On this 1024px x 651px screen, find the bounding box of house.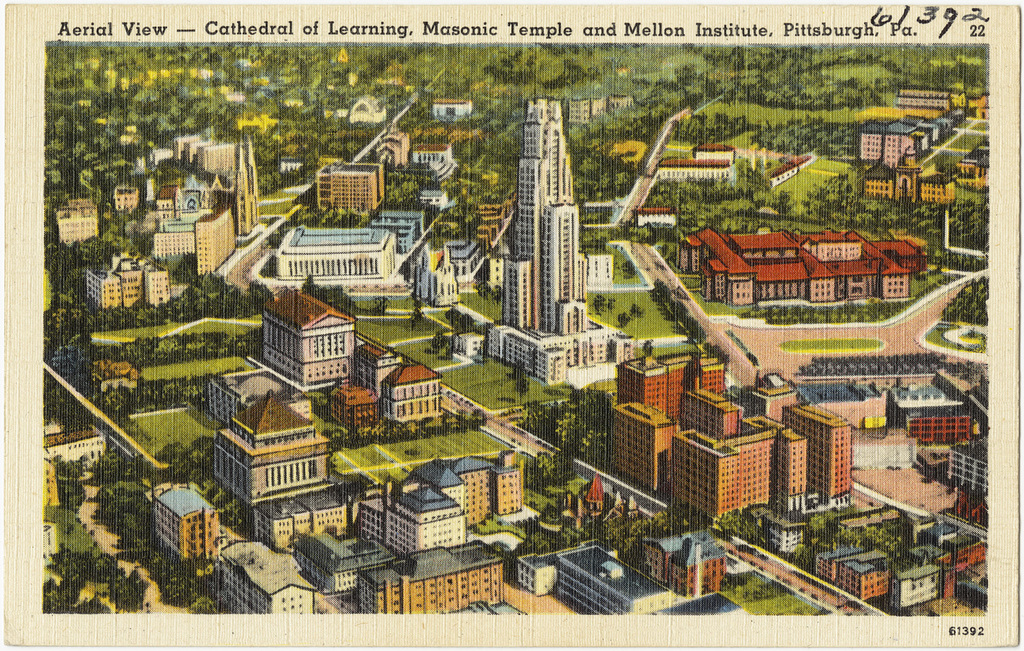
Bounding box: locate(670, 538, 723, 596).
